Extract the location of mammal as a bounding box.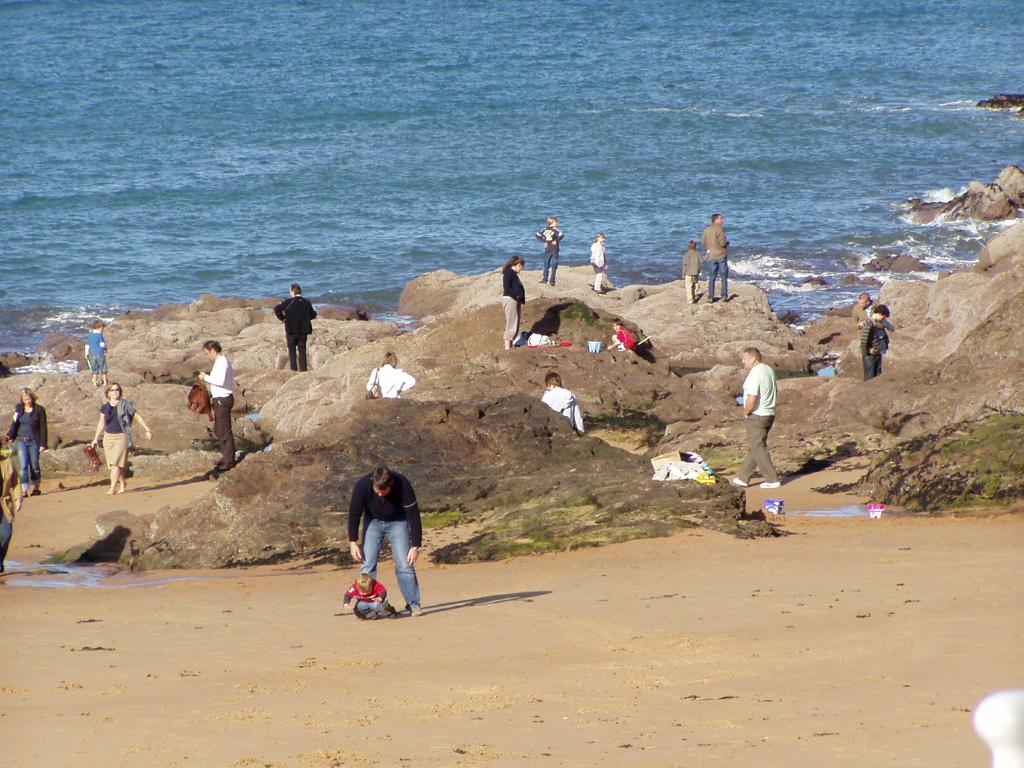
l=534, t=216, r=563, b=285.
